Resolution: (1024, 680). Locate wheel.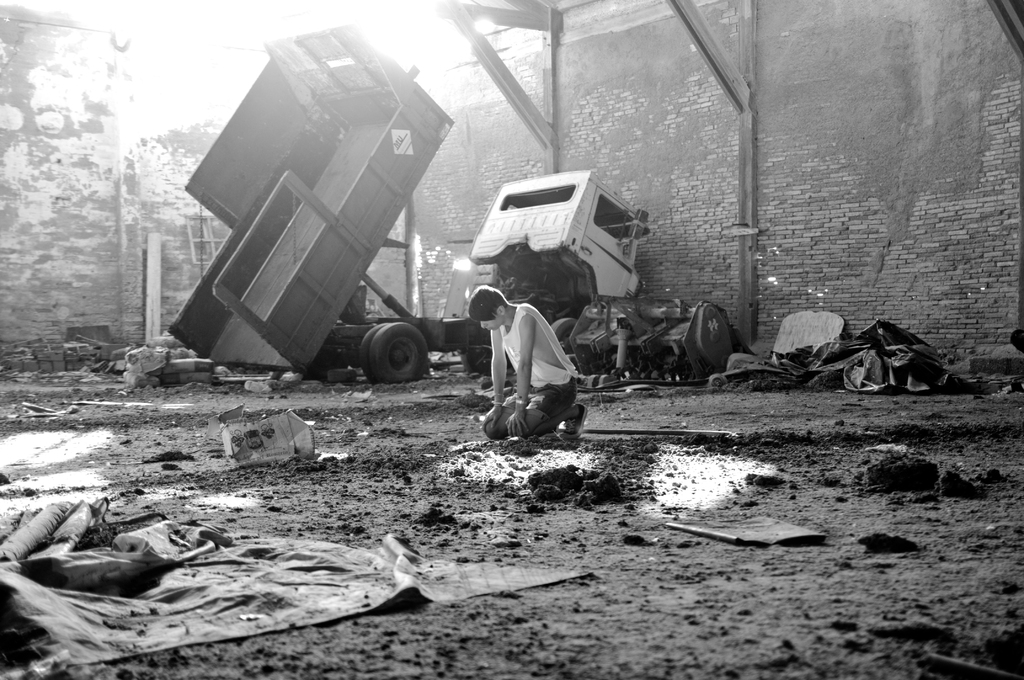
region(550, 318, 576, 344).
